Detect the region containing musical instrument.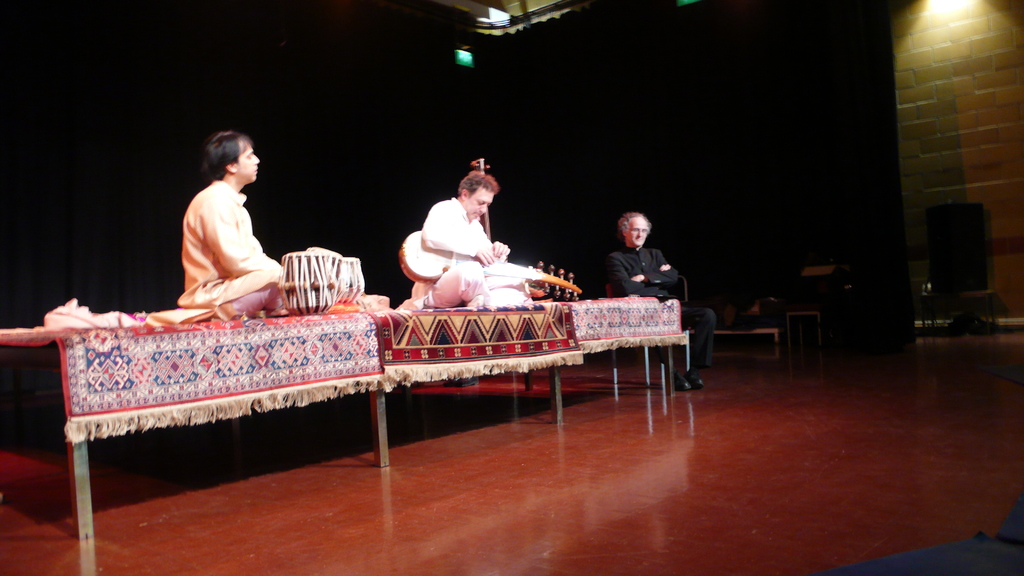
<bbox>270, 248, 340, 313</bbox>.
